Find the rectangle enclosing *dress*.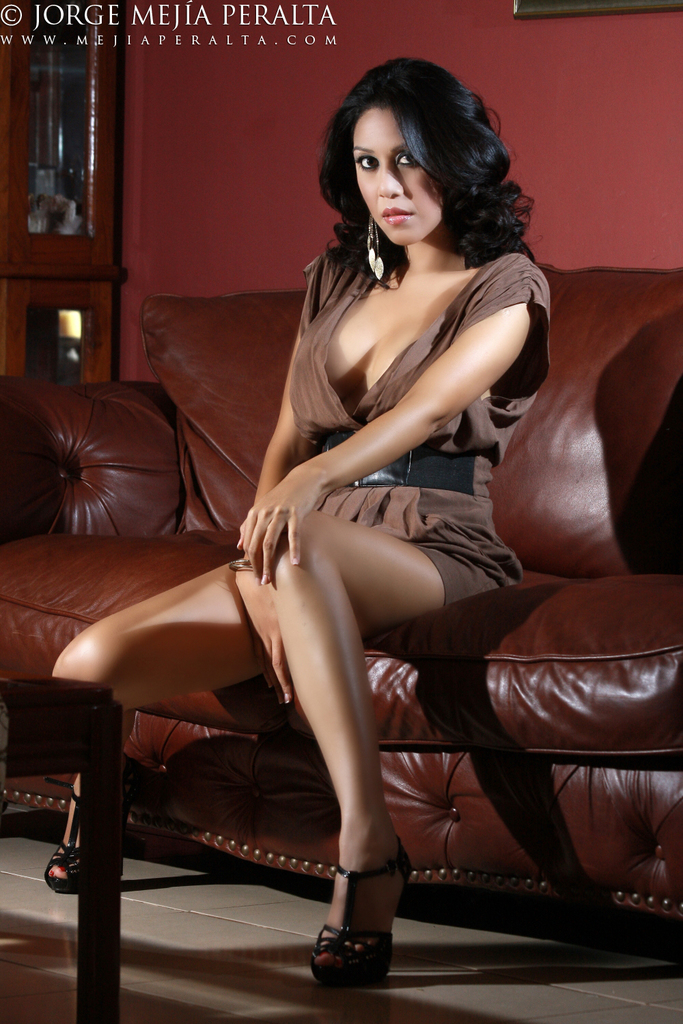
locate(279, 246, 552, 657).
